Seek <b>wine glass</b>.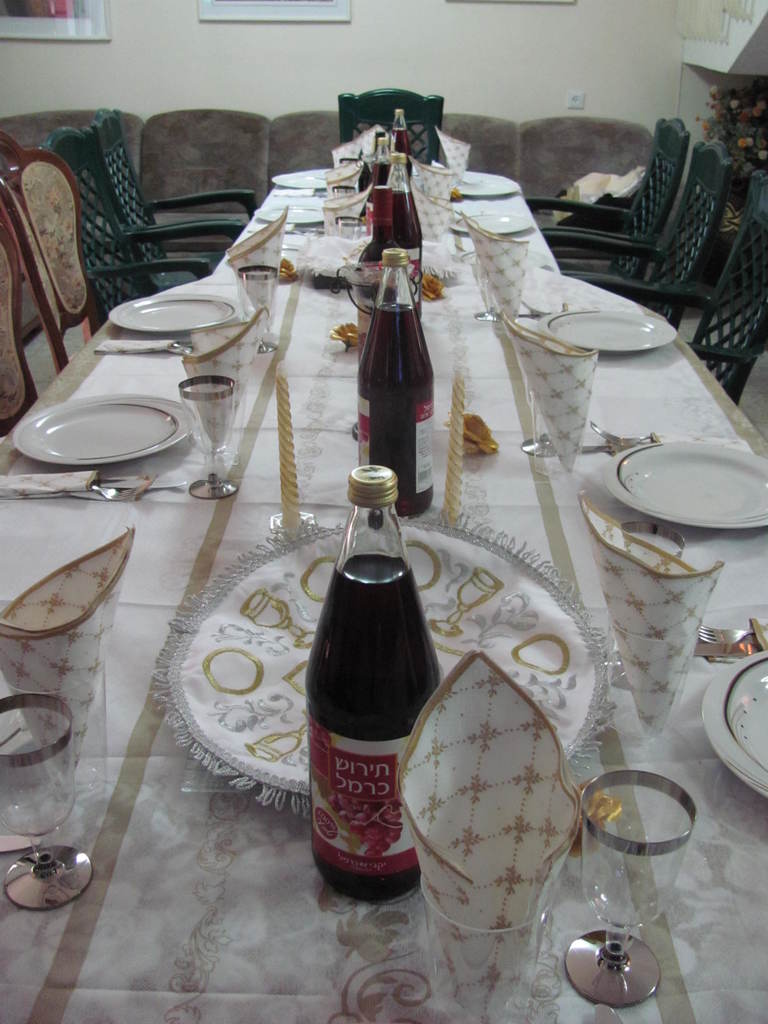
Rect(611, 515, 683, 691).
